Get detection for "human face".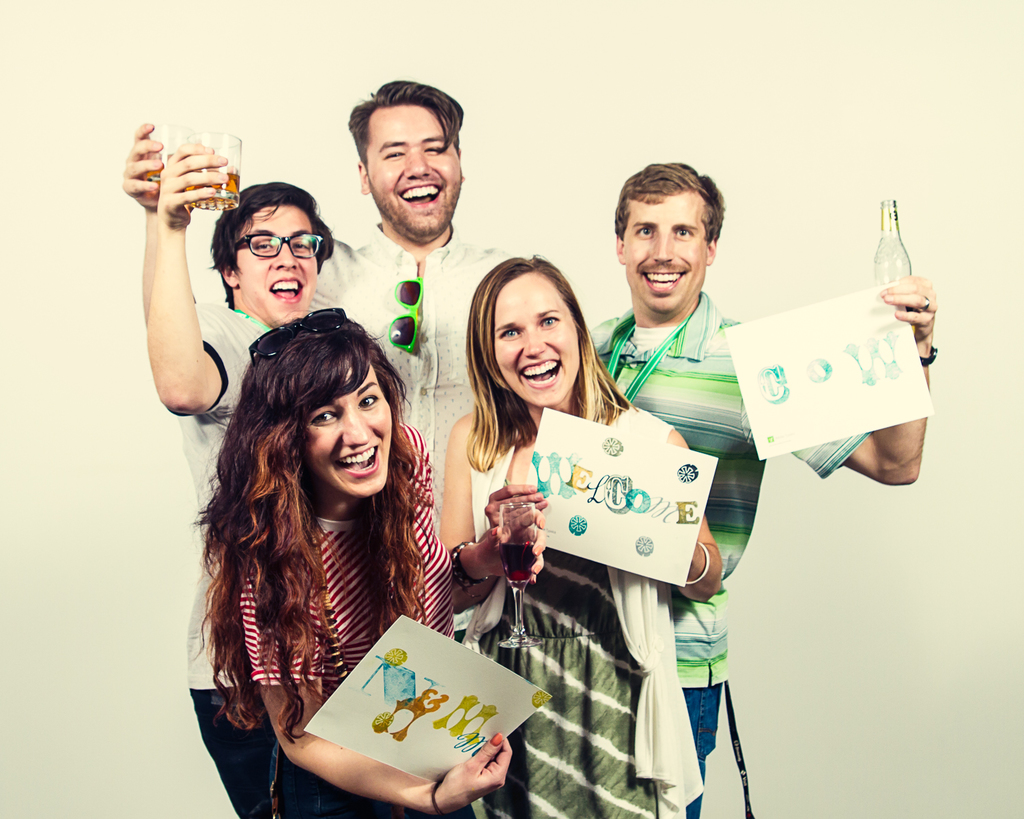
Detection: 362/106/461/238.
